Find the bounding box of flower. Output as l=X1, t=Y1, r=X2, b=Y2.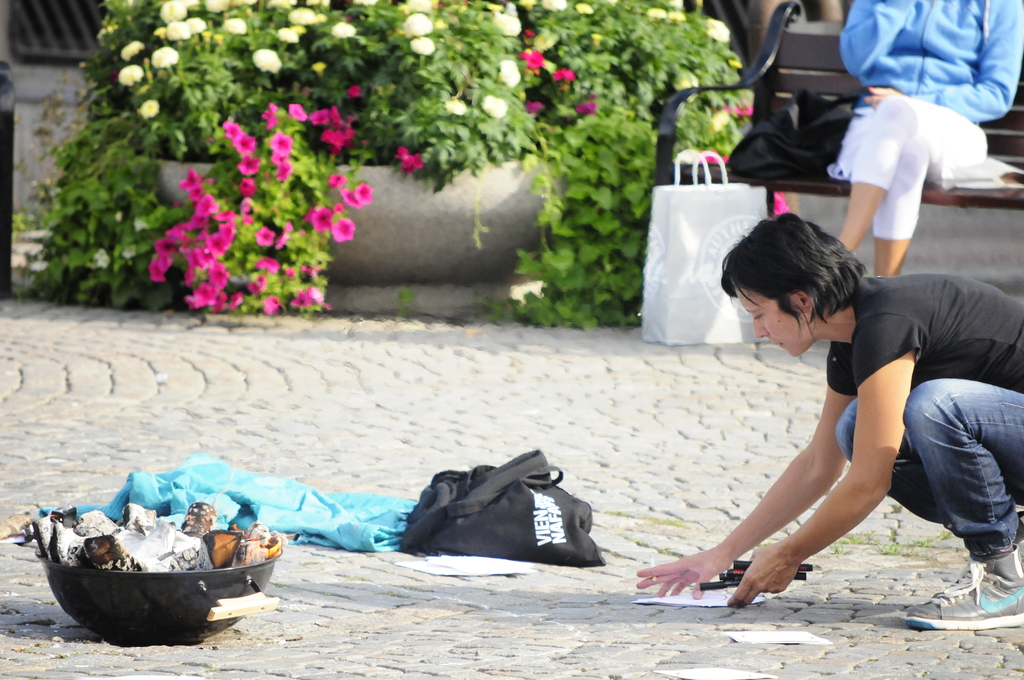
l=541, t=0, r=568, b=12.
